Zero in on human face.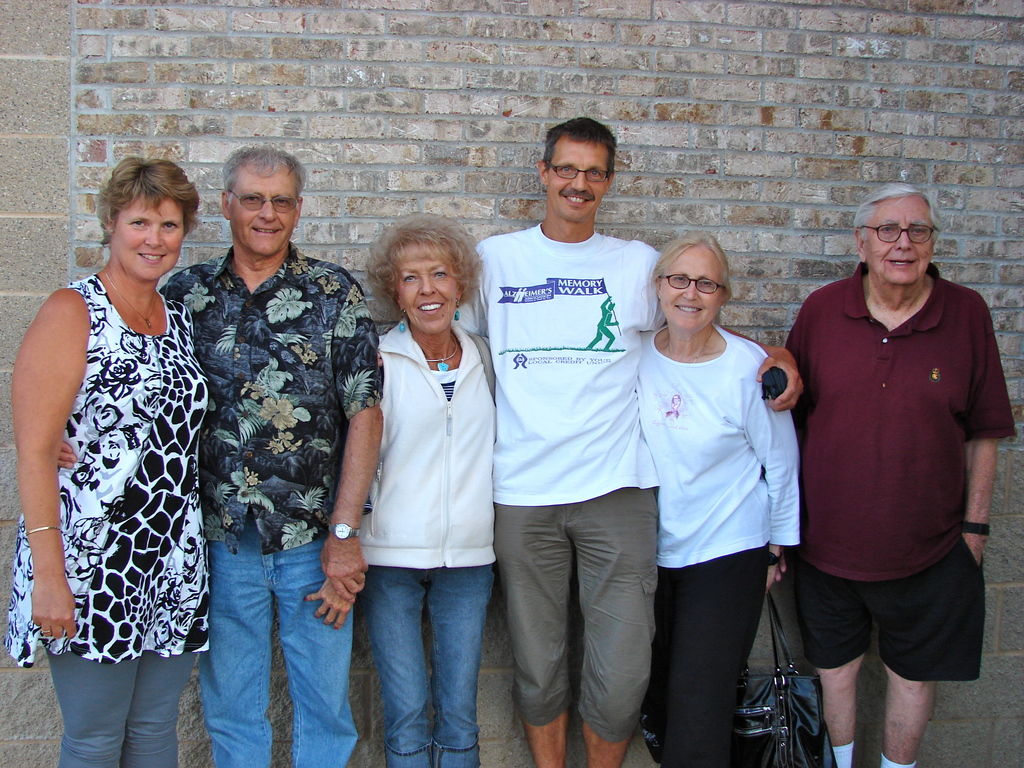
Zeroed in: x1=401 y1=246 x2=459 y2=336.
